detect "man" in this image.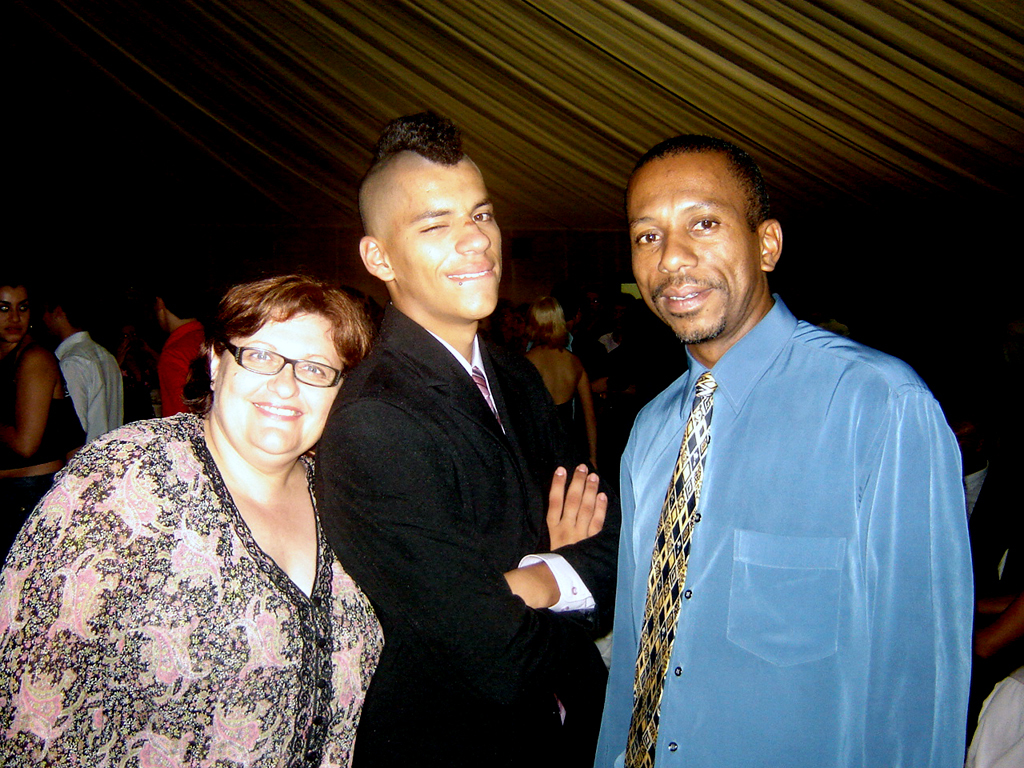
Detection: BBox(564, 136, 975, 738).
